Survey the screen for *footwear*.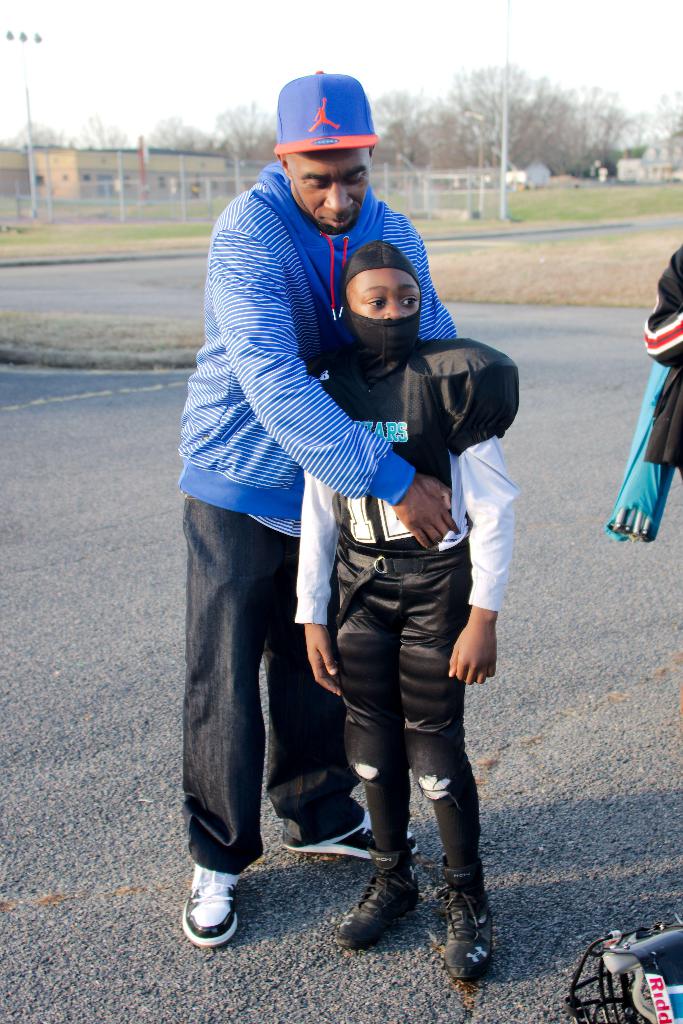
Survey found: rect(181, 876, 252, 955).
